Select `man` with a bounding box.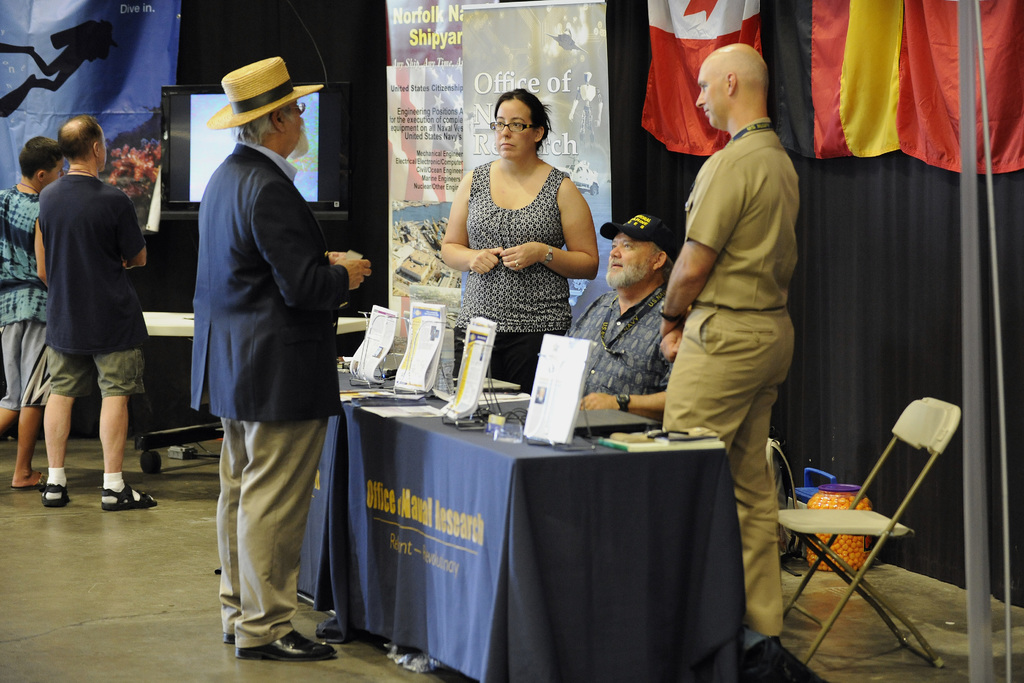
x1=0 y1=134 x2=67 y2=487.
